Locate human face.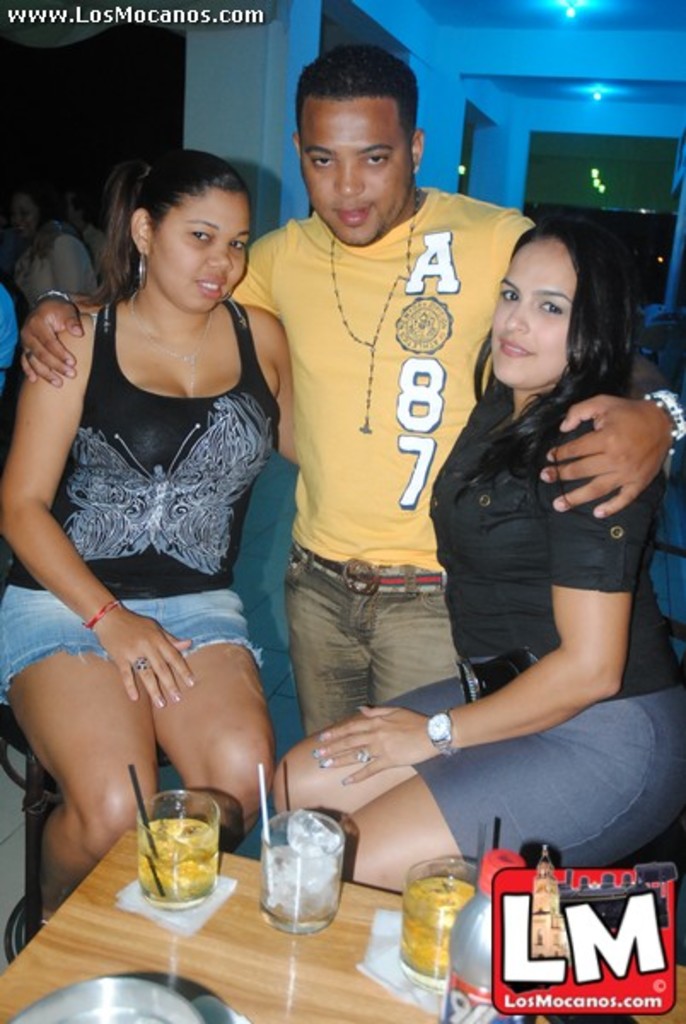
Bounding box: x1=300, y1=89, x2=413, y2=246.
